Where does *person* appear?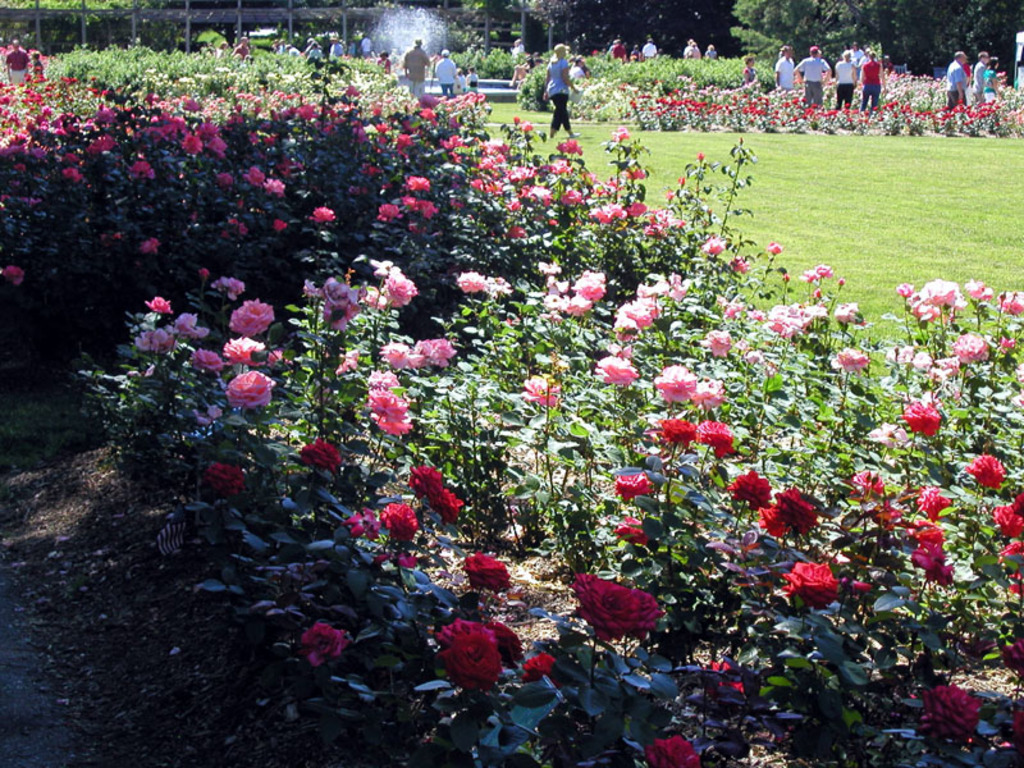
Appears at BBox(831, 44, 861, 111).
